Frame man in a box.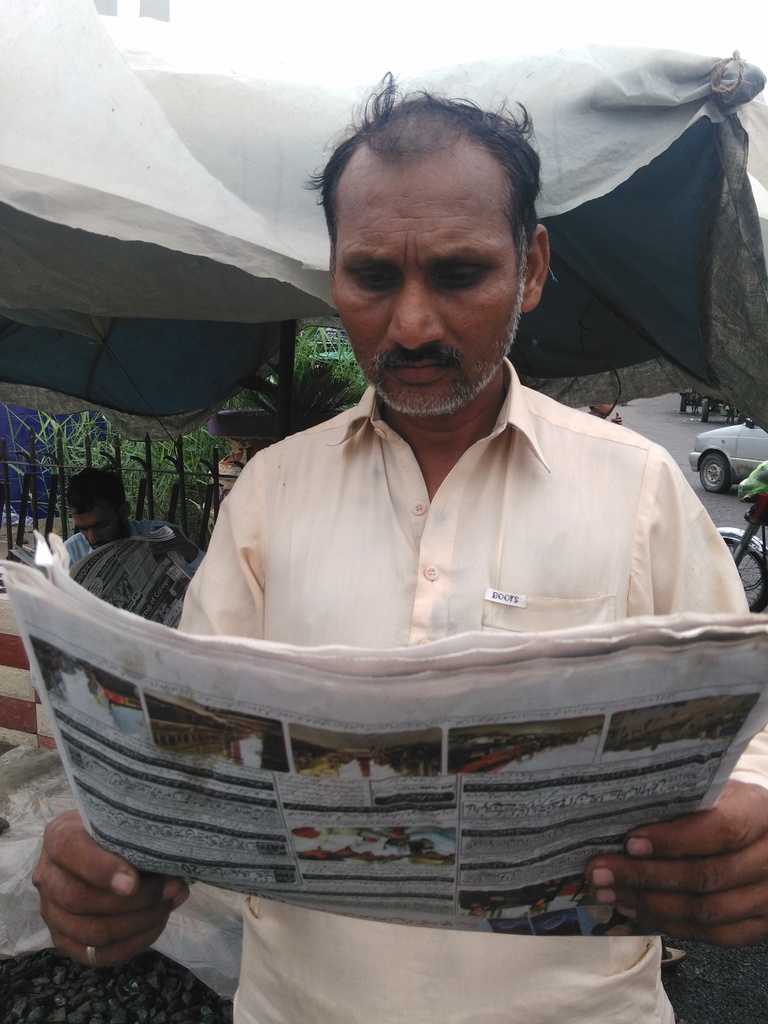
rect(67, 461, 133, 570).
